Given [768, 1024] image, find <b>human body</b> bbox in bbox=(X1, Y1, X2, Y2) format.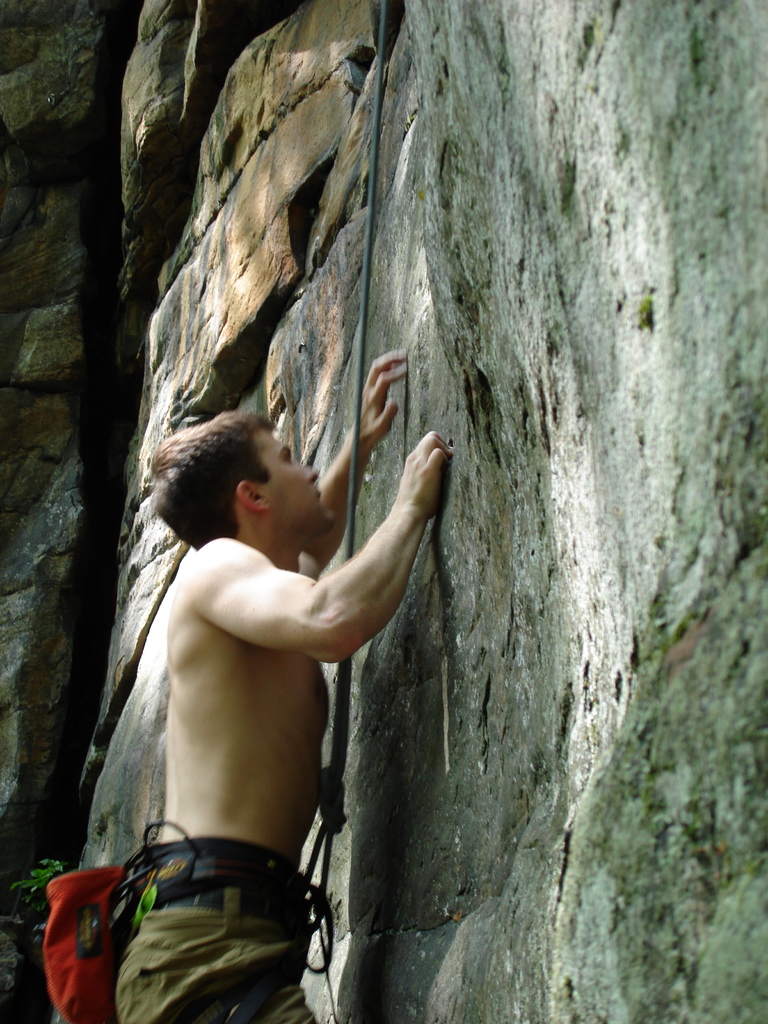
bbox=(68, 286, 443, 999).
